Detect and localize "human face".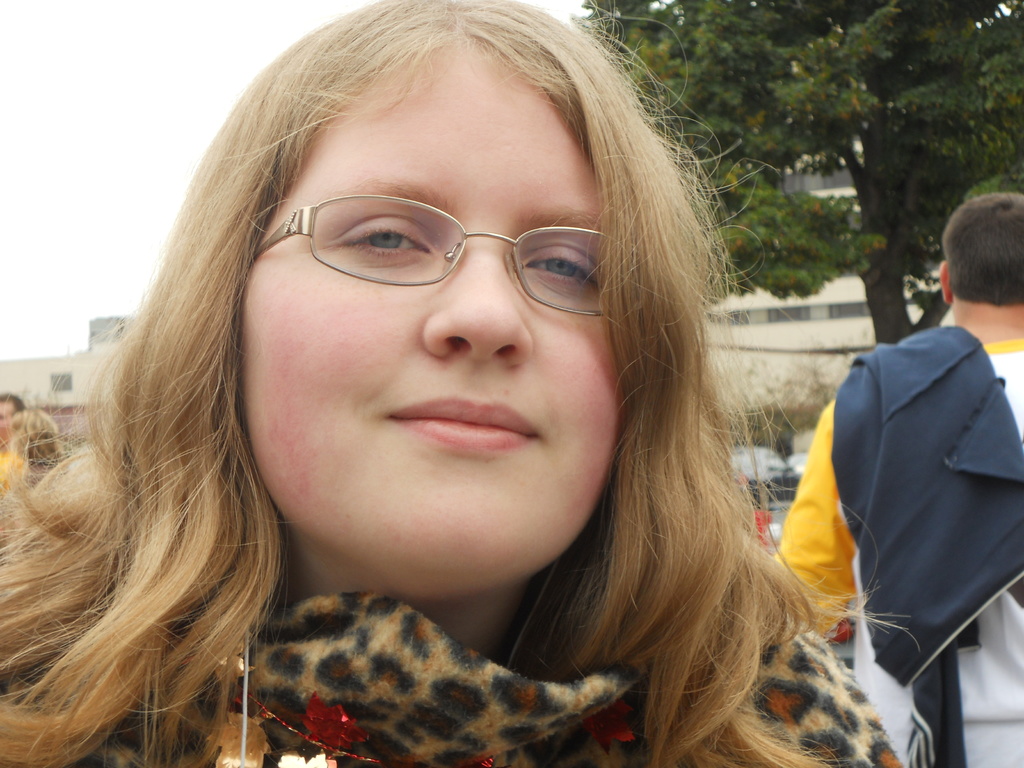
Localized at BBox(224, 71, 641, 562).
